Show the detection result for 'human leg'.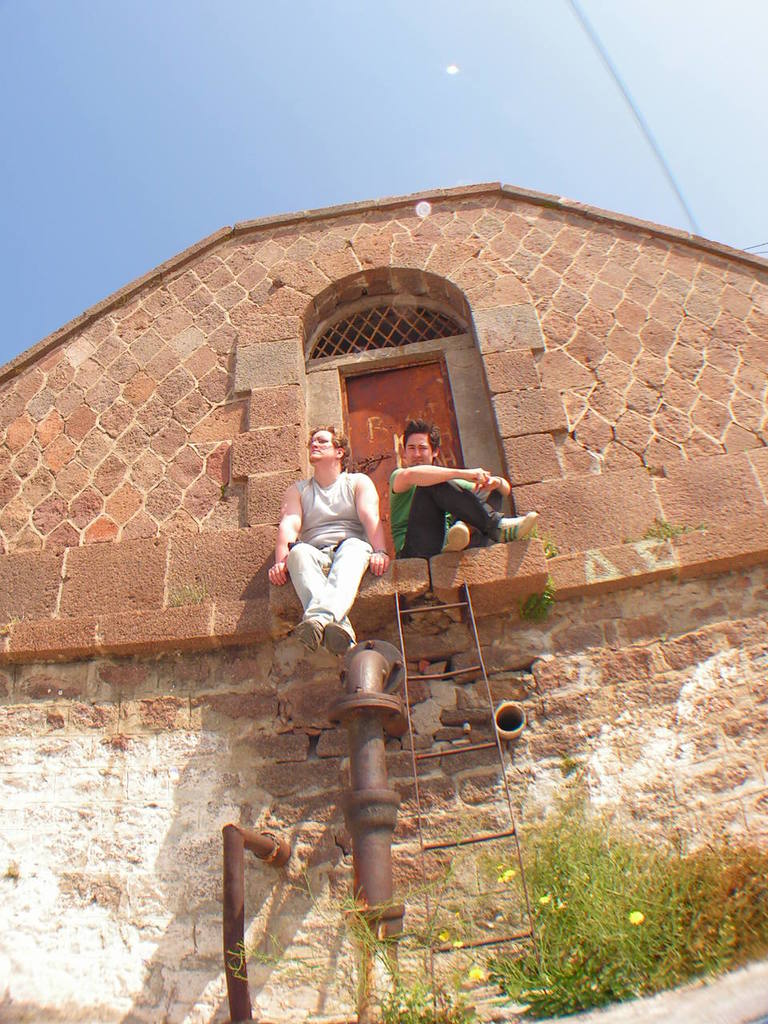
<region>295, 534, 374, 656</region>.
